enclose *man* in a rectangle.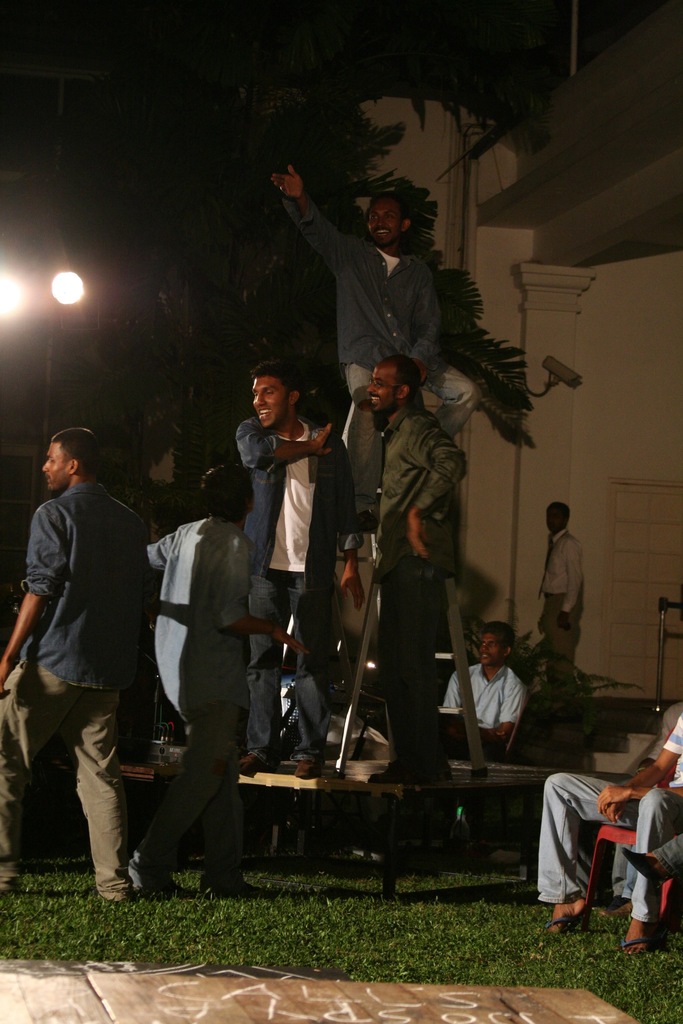
360/355/466/778.
